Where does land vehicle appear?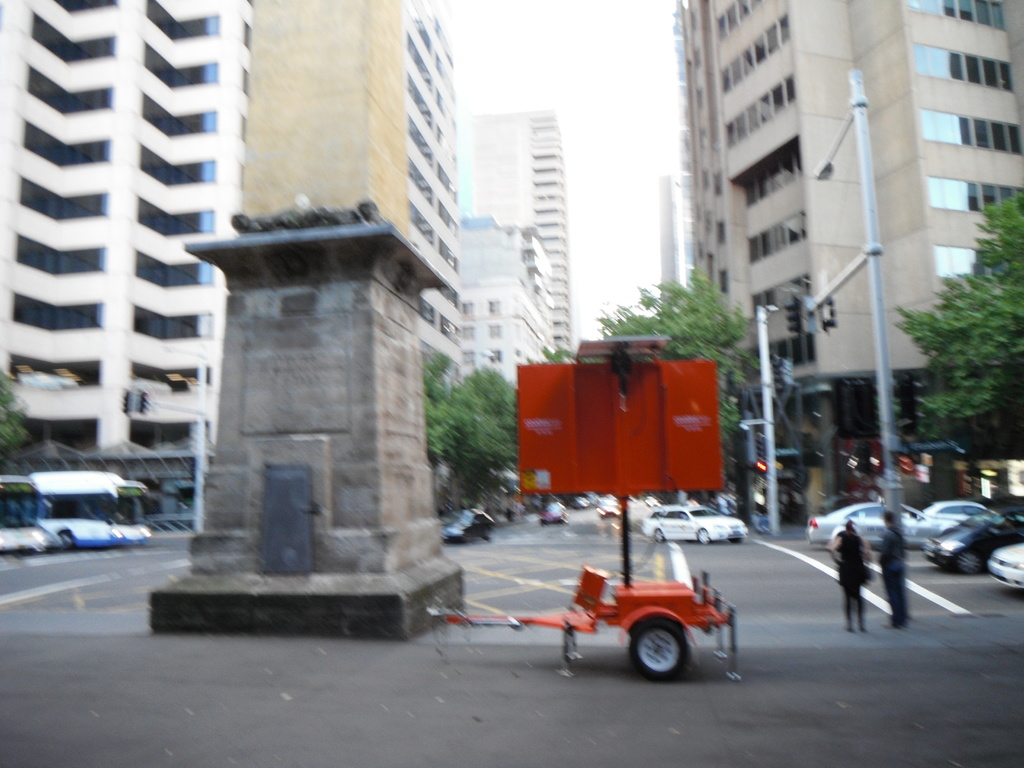
Appears at <region>29, 474, 149, 548</region>.
